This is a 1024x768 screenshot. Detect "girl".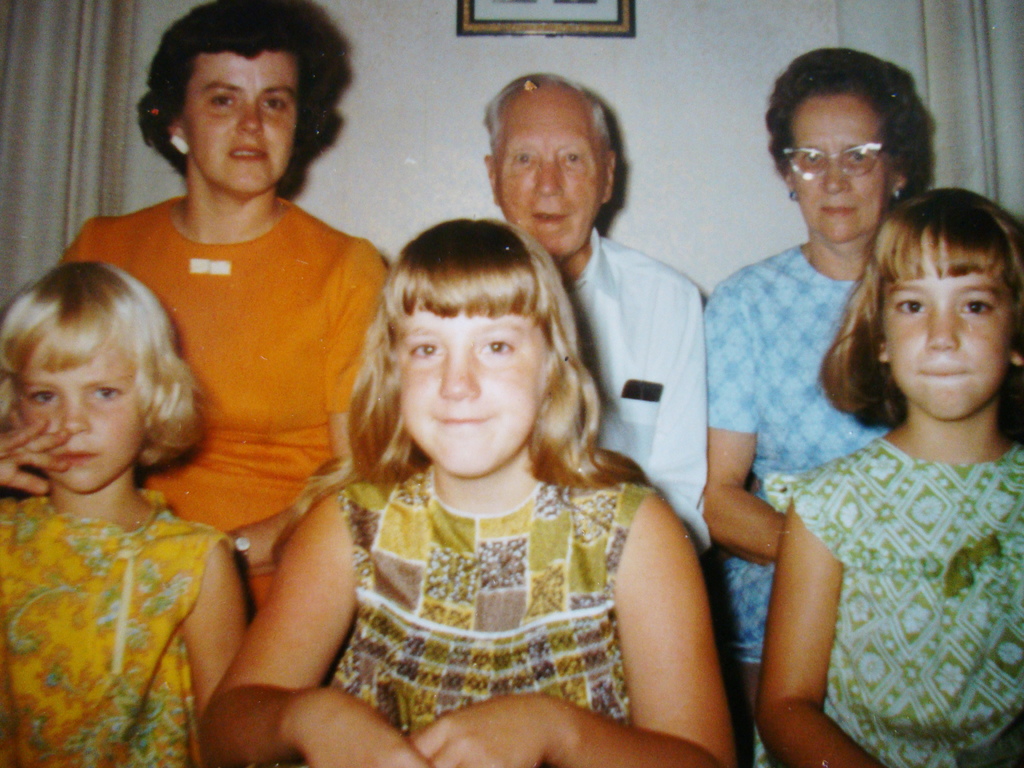
(x1=214, y1=224, x2=725, y2=767).
